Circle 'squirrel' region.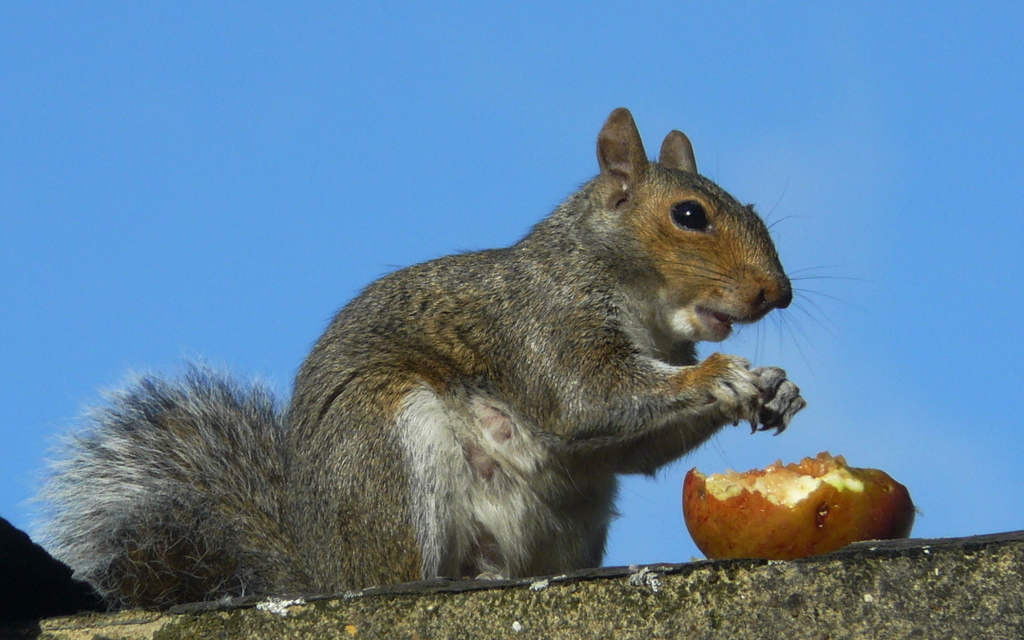
Region: pyautogui.locateOnScreen(15, 104, 886, 612).
